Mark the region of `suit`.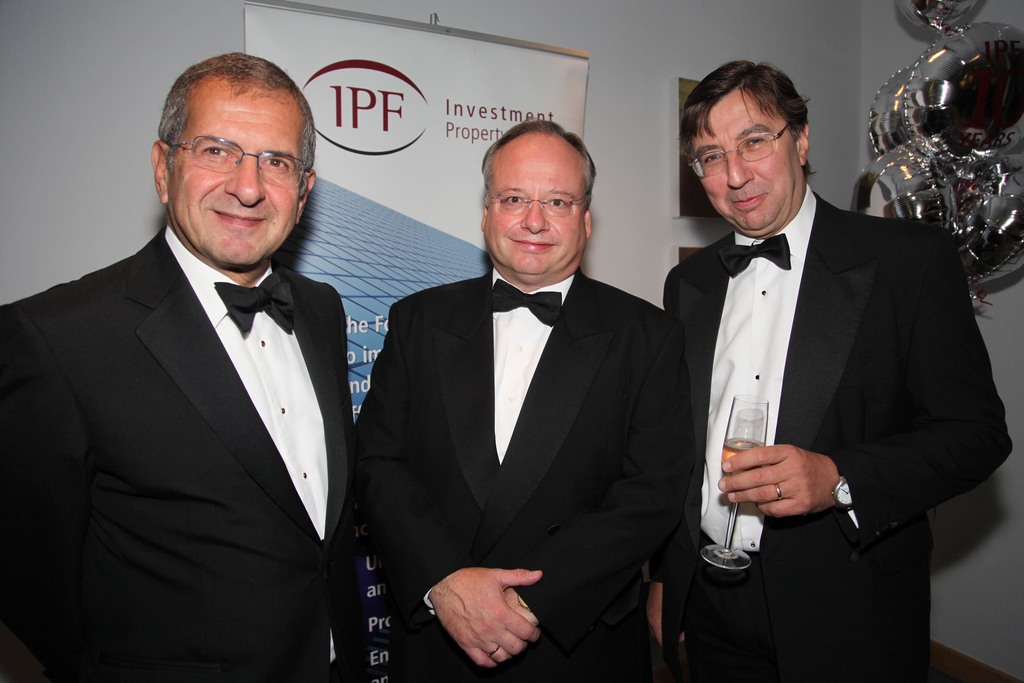
Region: <bbox>657, 181, 1014, 682</bbox>.
